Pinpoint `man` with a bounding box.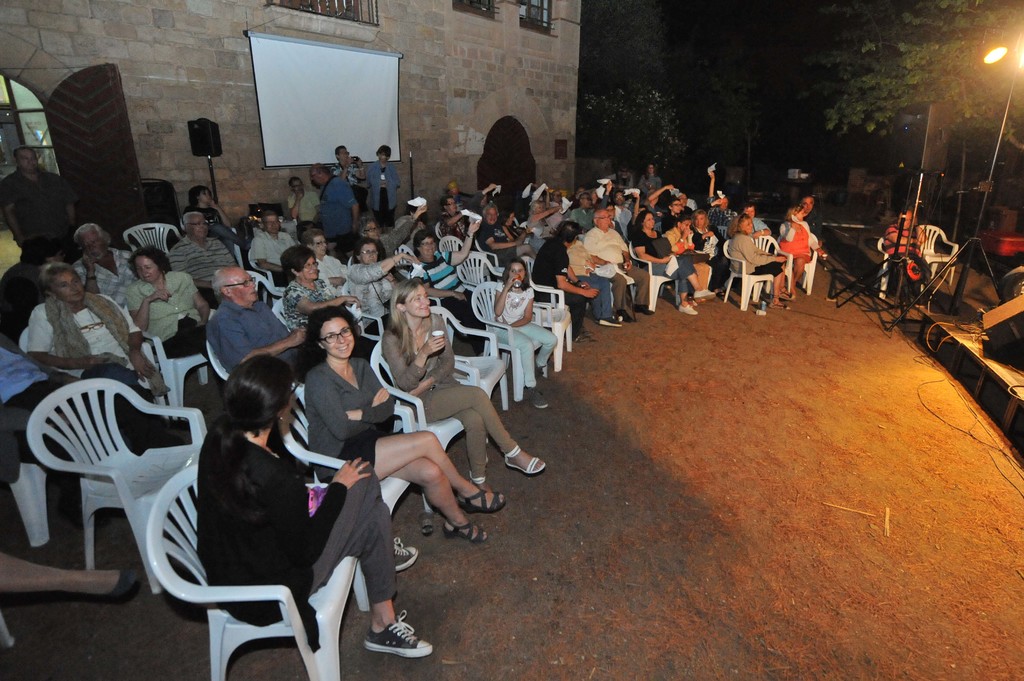
box(660, 197, 683, 231).
